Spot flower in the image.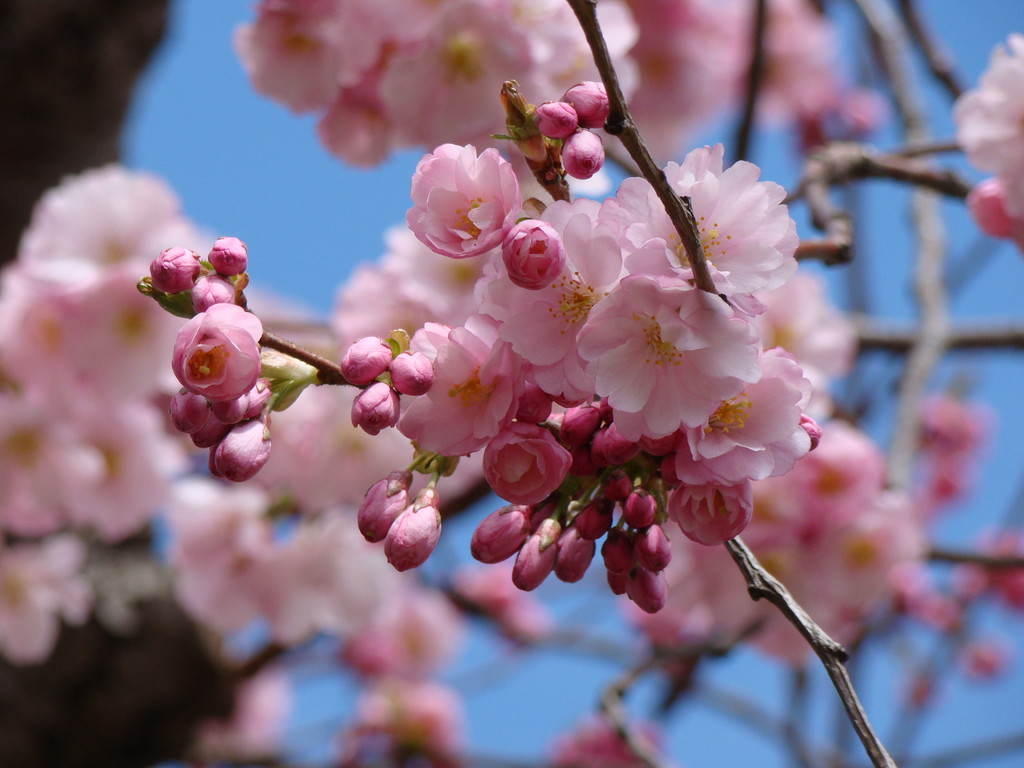
flower found at (left=317, top=686, right=485, bottom=767).
